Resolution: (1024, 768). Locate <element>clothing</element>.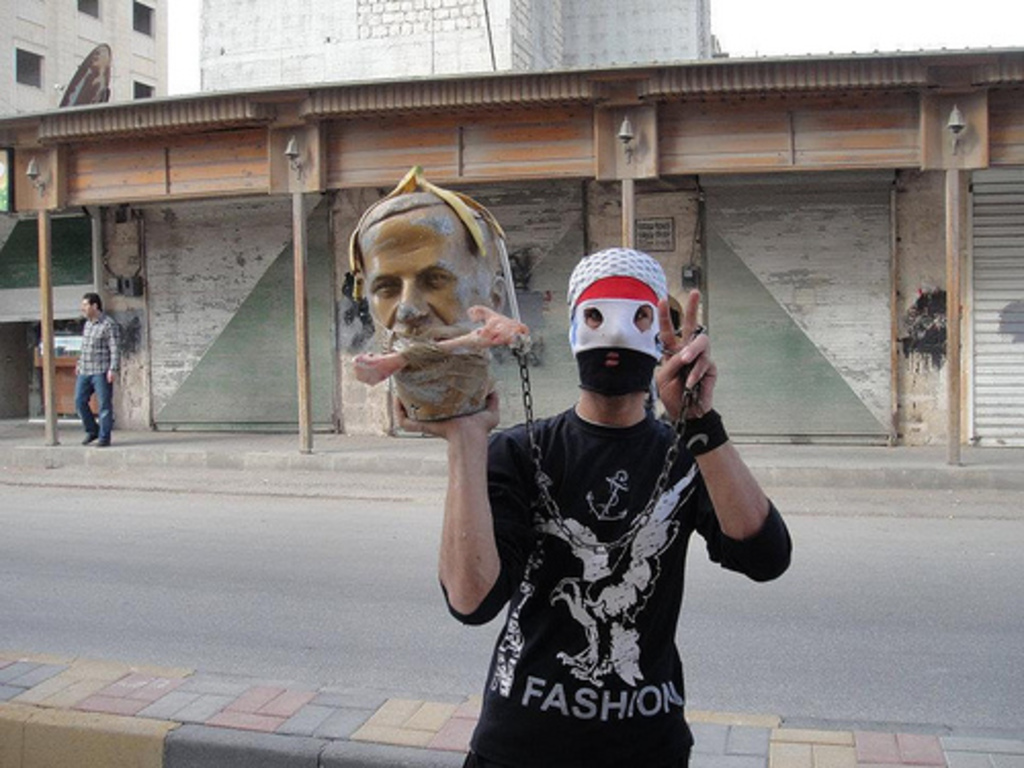
rect(426, 391, 797, 762).
